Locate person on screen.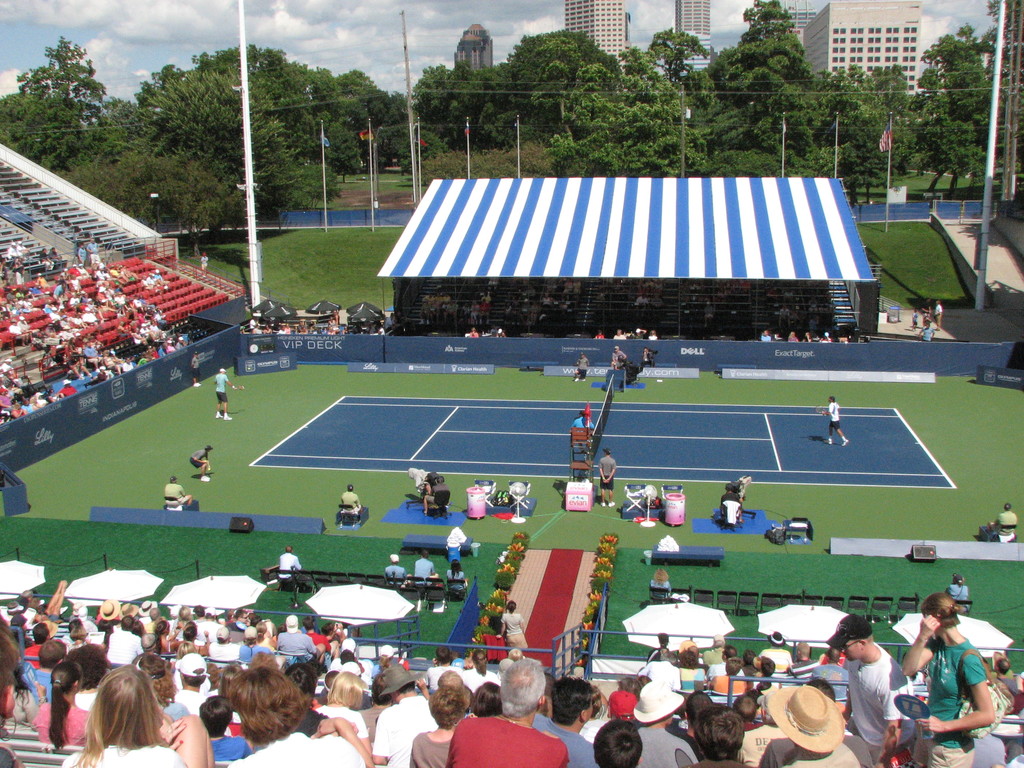
On screen at <region>644, 332, 659, 340</region>.
